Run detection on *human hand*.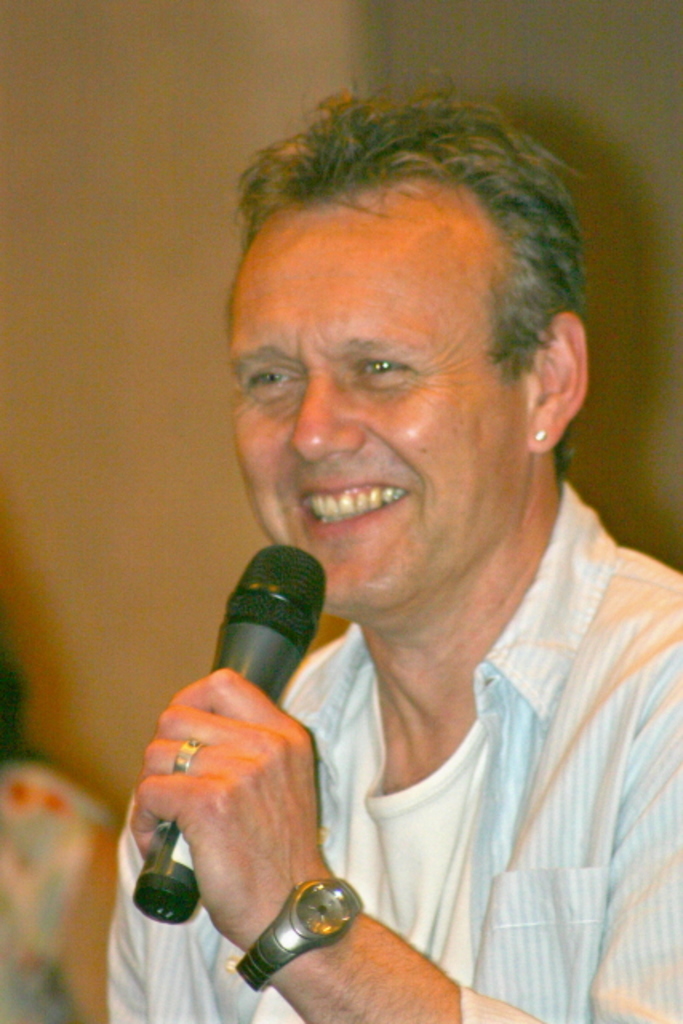
Result: pyautogui.locateOnScreen(117, 666, 361, 936).
